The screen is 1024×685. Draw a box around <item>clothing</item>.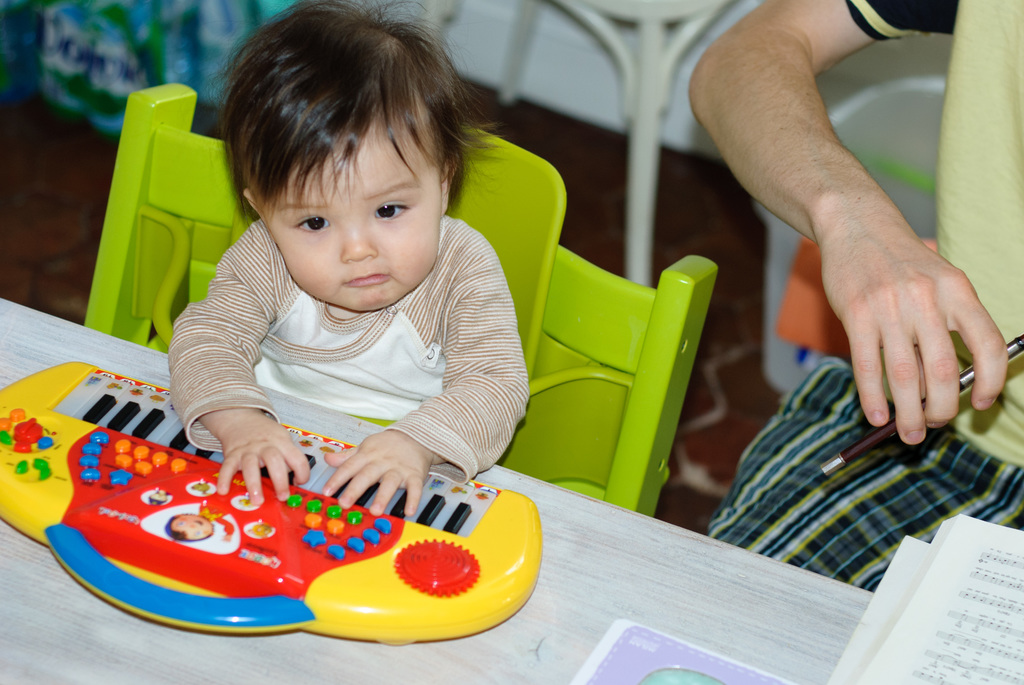
x1=703 y1=0 x2=1023 y2=592.
